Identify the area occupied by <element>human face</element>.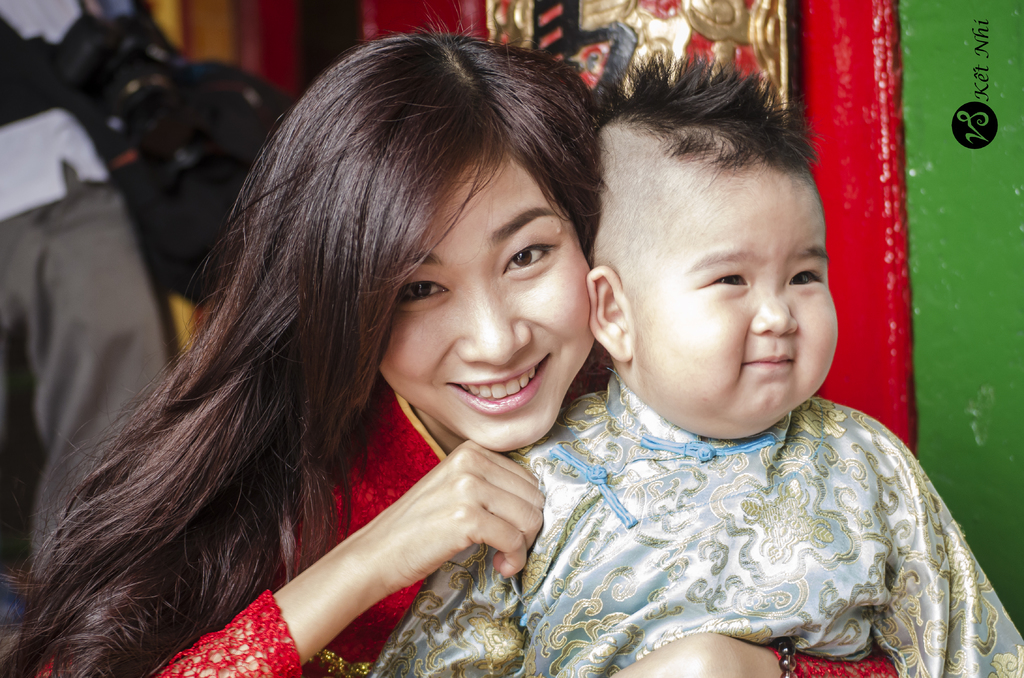
Area: x1=381 y1=161 x2=598 y2=451.
